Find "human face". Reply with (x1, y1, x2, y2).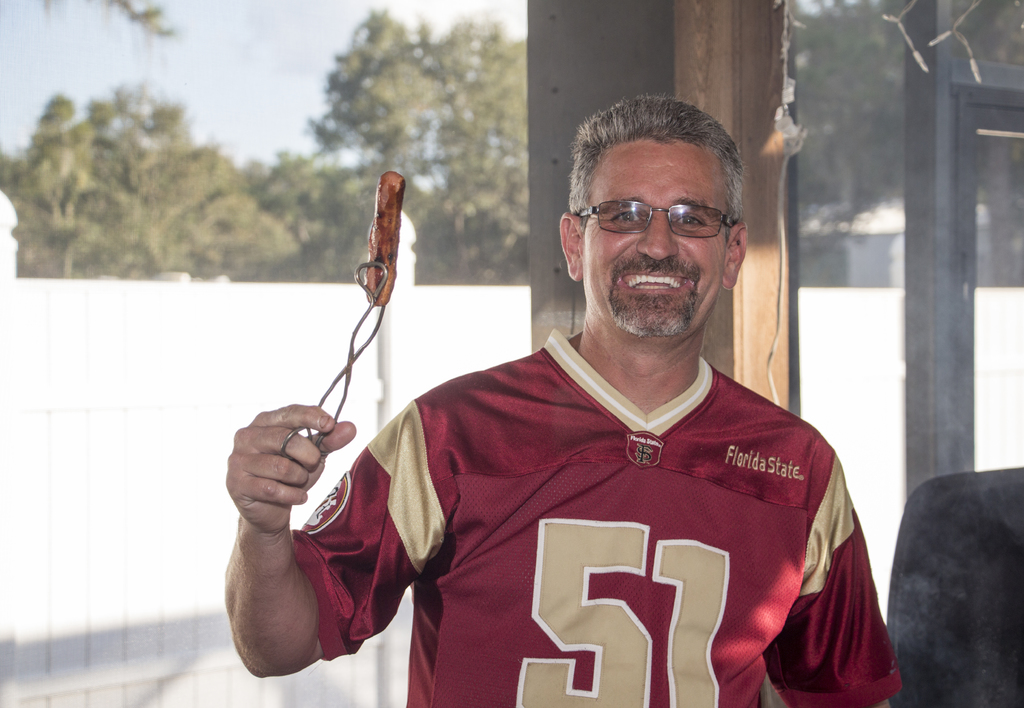
(579, 140, 725, 339).
